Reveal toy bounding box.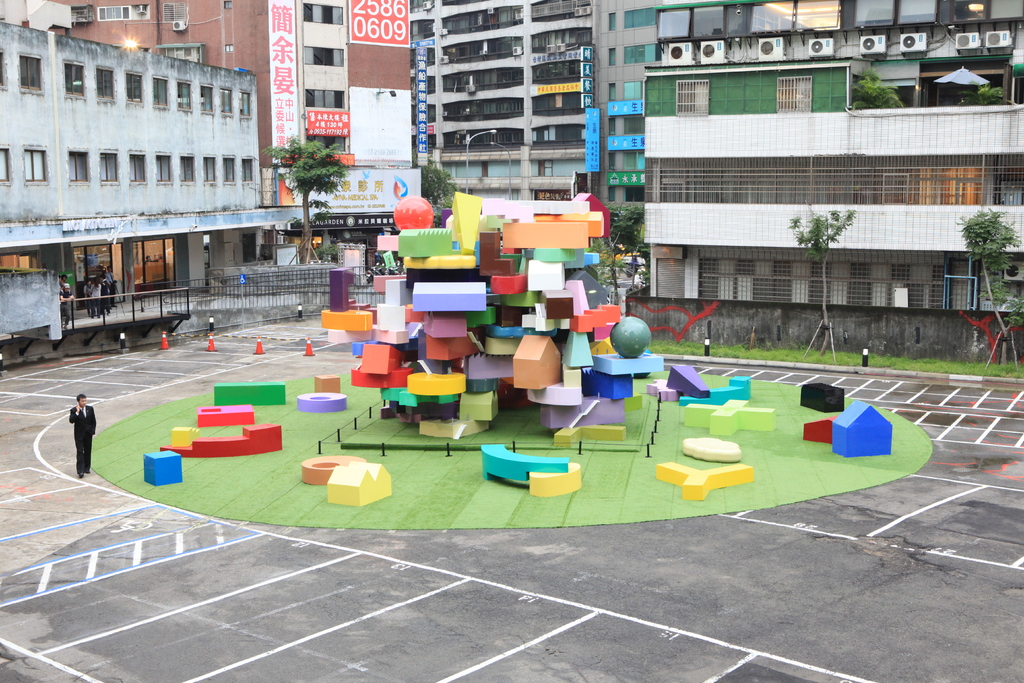
Revealed: {"left": 141, "top": 450, "right": 184, "bottom": 487}.
